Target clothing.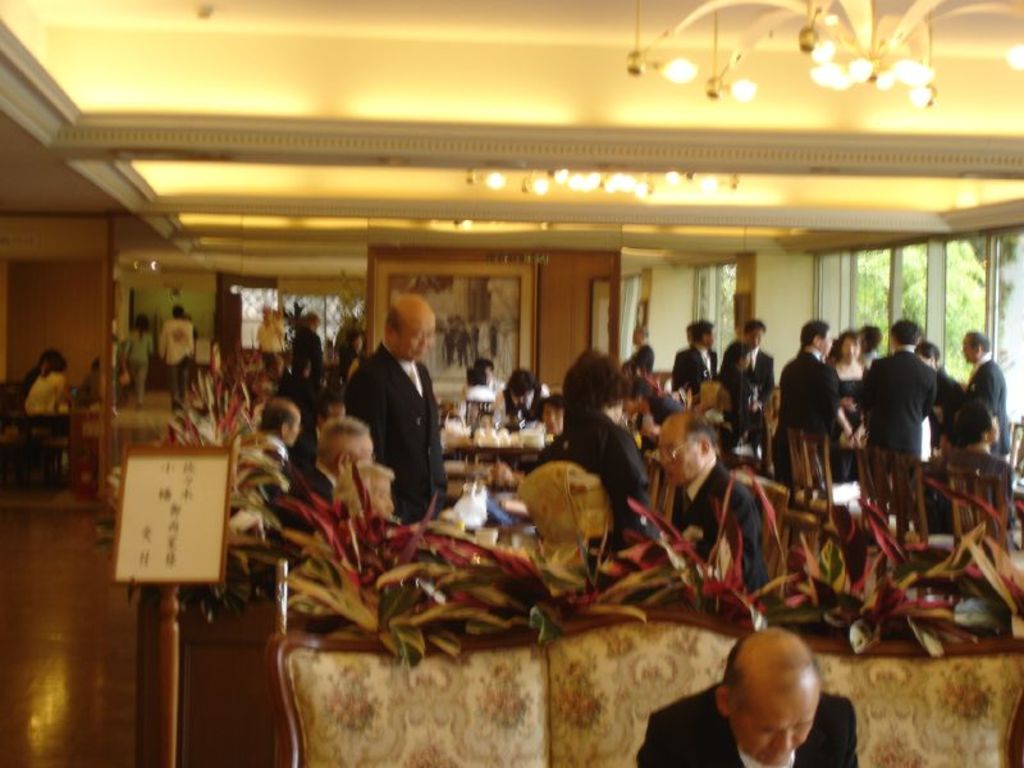
Target region: rect(291, 326, 324, 380).
